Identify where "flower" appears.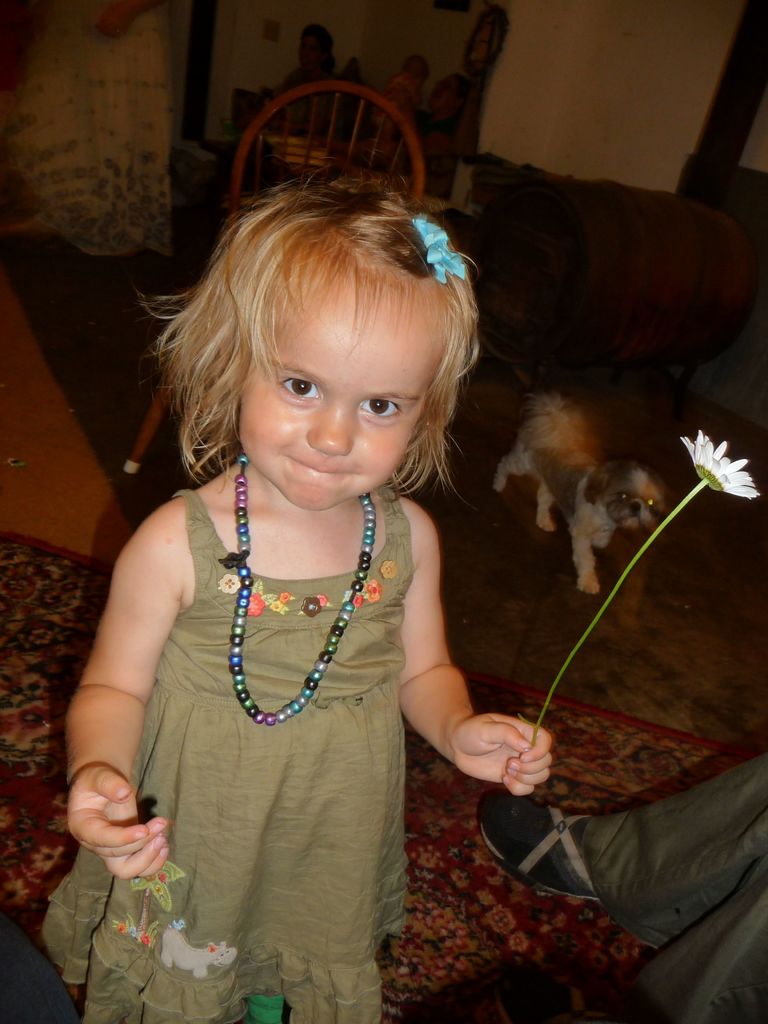
Appears at detection(350, 591, 362, 610).
